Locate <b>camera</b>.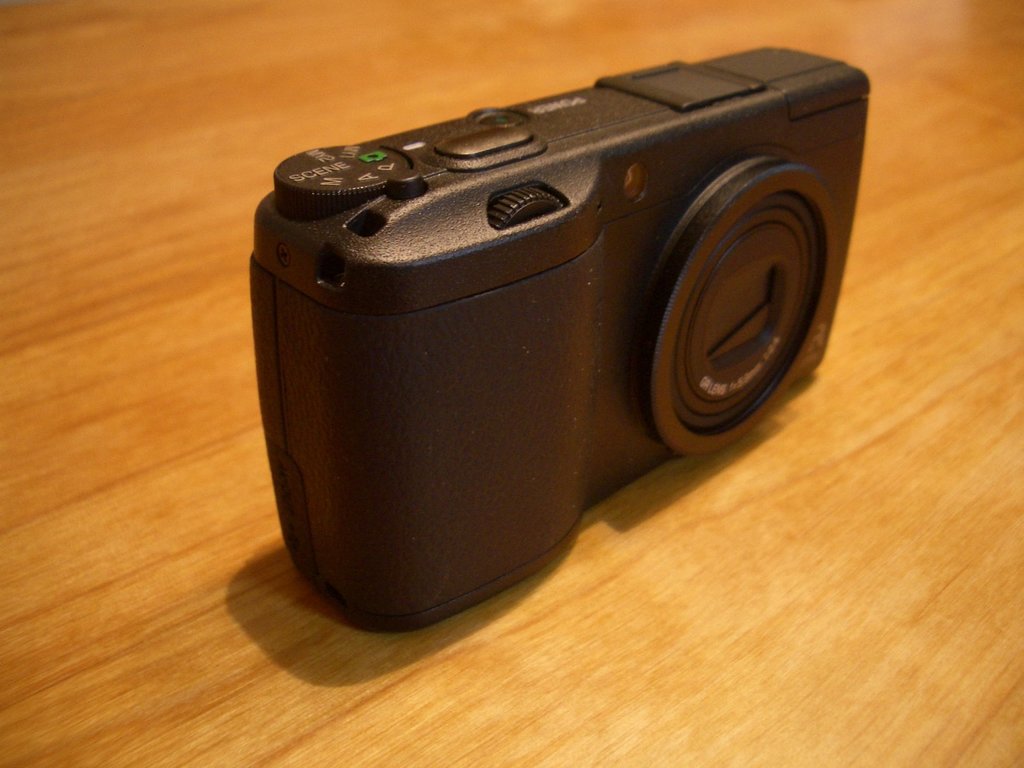
Bounding box: box(255, 74, 860, 637).
